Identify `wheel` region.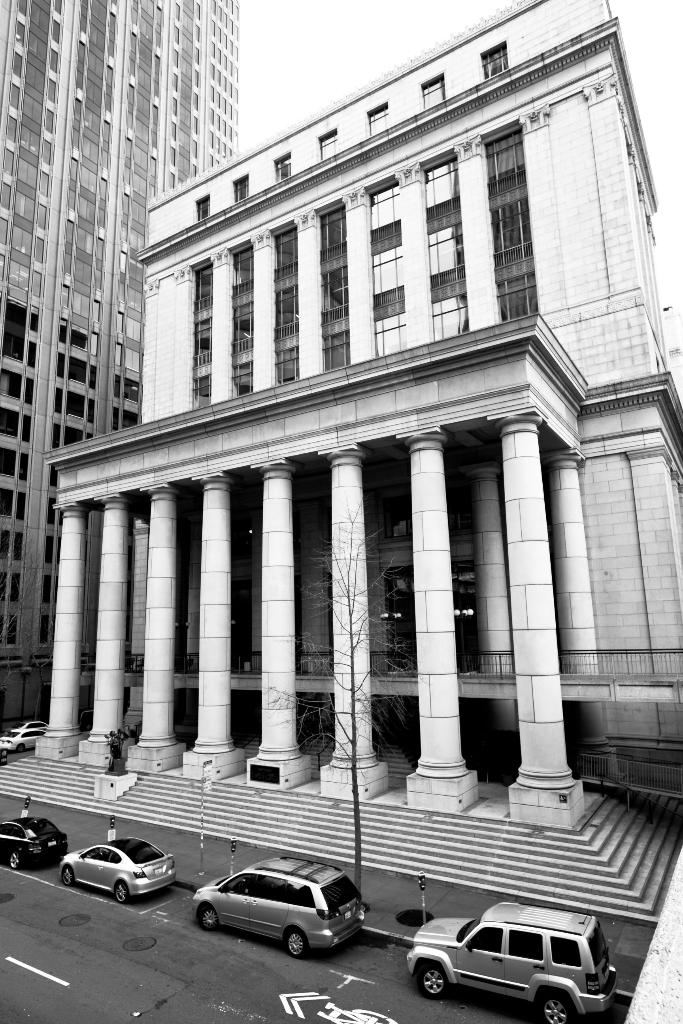
Region: bbox(113, 879, 134, 909).
